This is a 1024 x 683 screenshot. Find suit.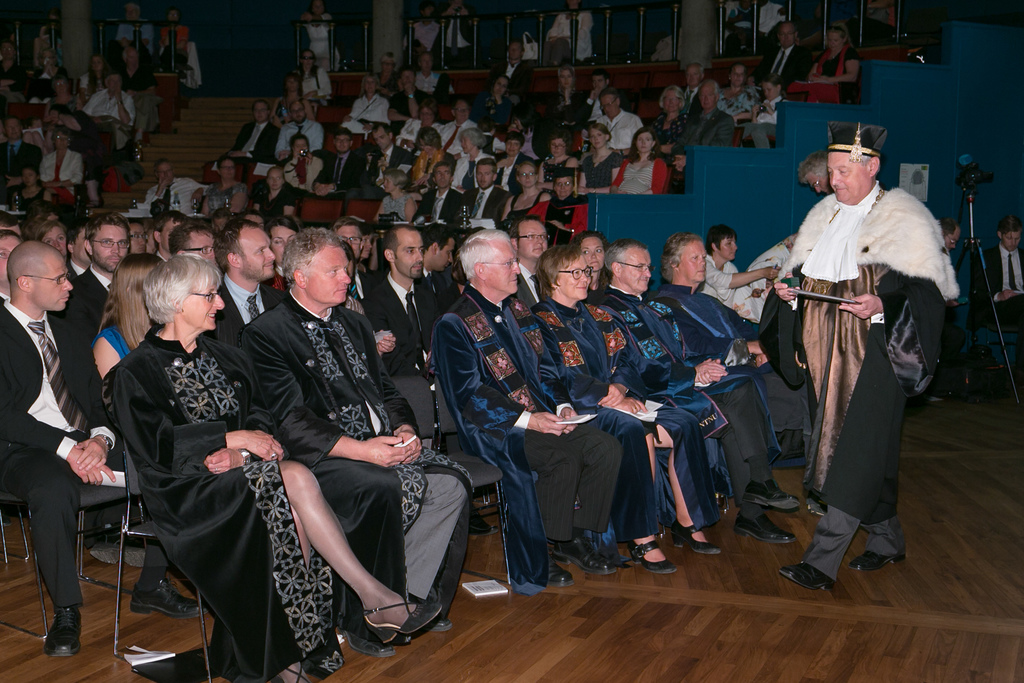
Bounding box: x1=314, y1=151, x2=365, y2=196.
